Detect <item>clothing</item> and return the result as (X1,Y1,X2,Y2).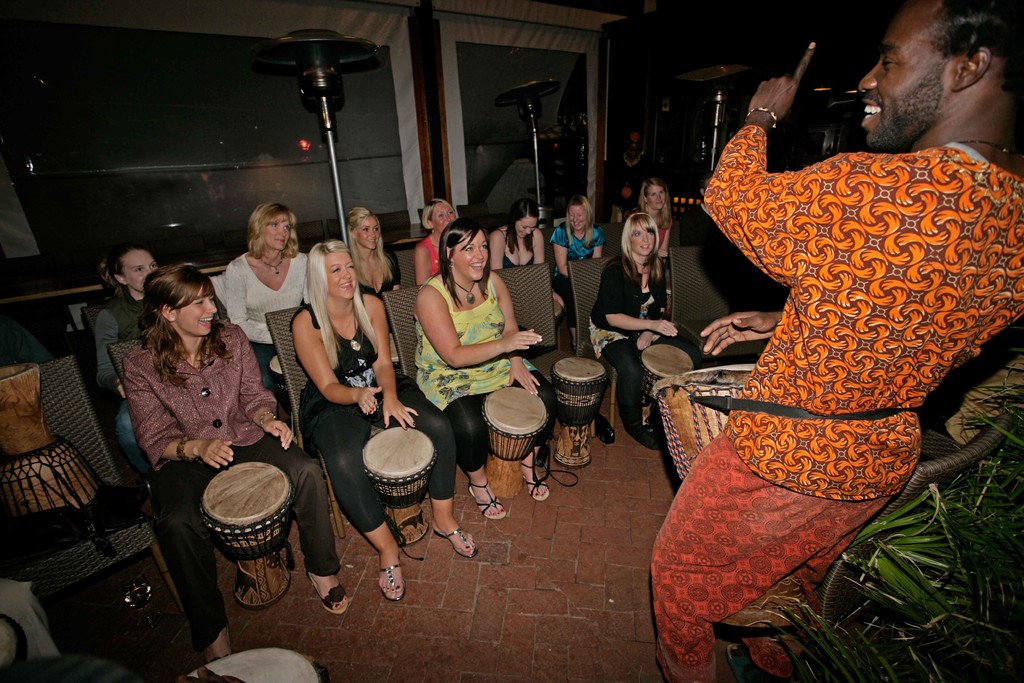
(593,256,669,434).
